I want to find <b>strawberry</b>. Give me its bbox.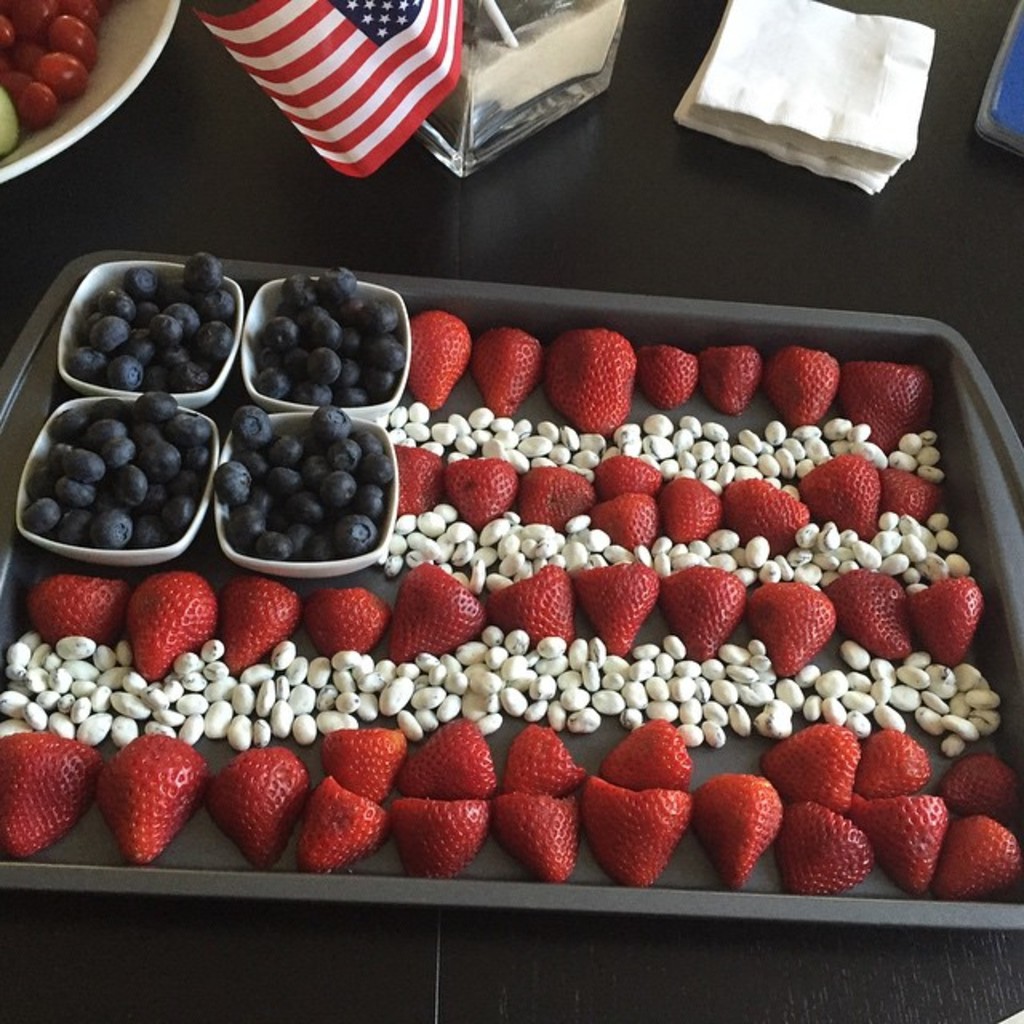
[323,725,410,802].
